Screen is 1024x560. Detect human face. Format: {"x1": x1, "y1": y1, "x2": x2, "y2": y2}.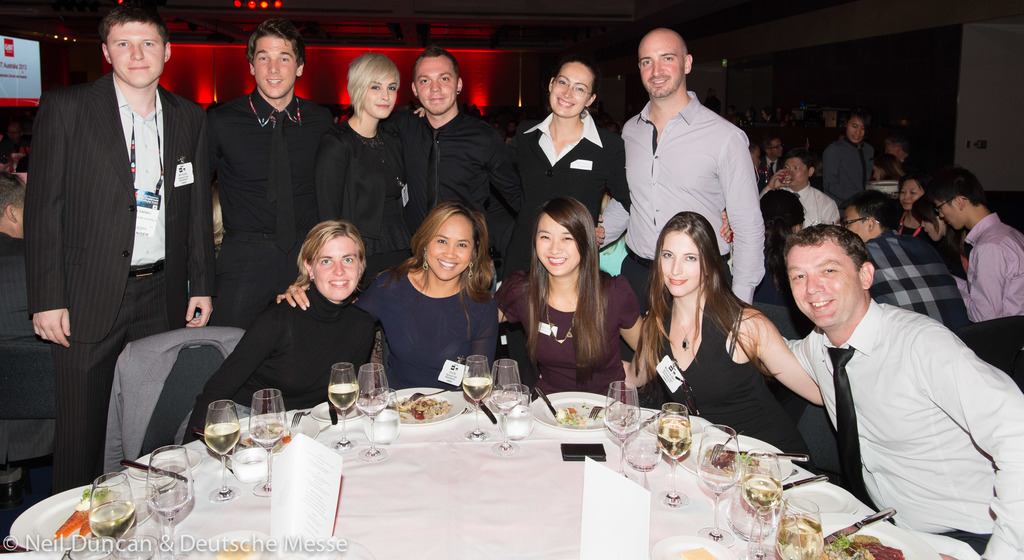
{"x1": 104, "y1": 19, "x2": 165, "y2": 90}.
